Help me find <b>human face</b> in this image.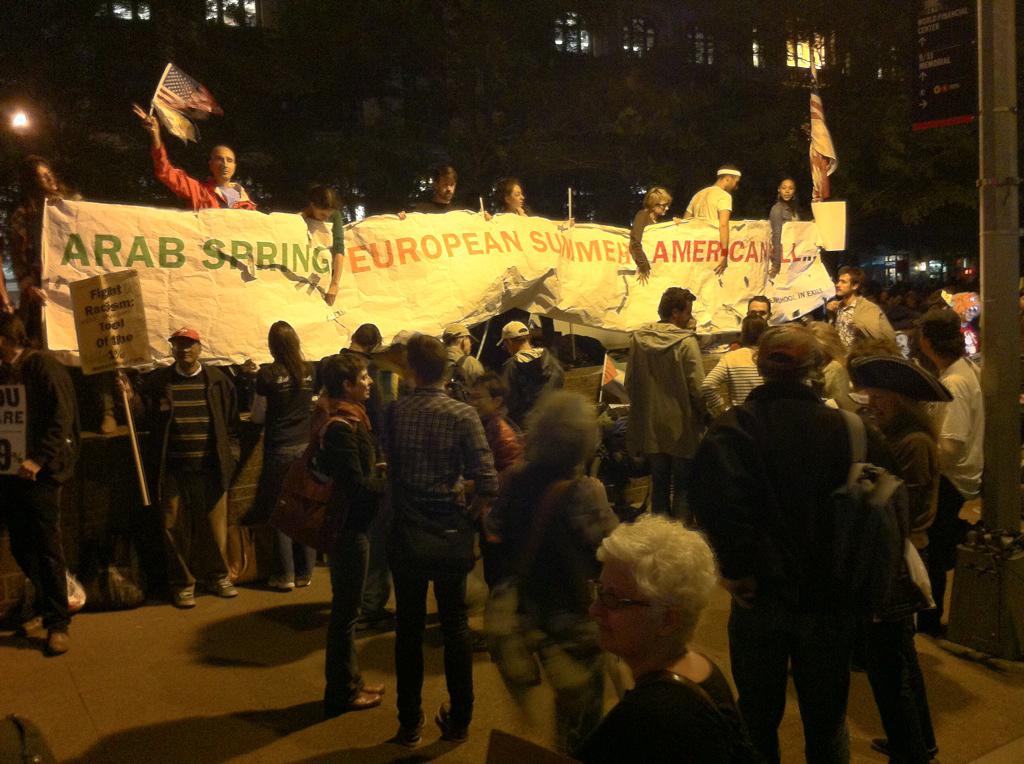
Found it: select_region(315, 207, 334, 222).
